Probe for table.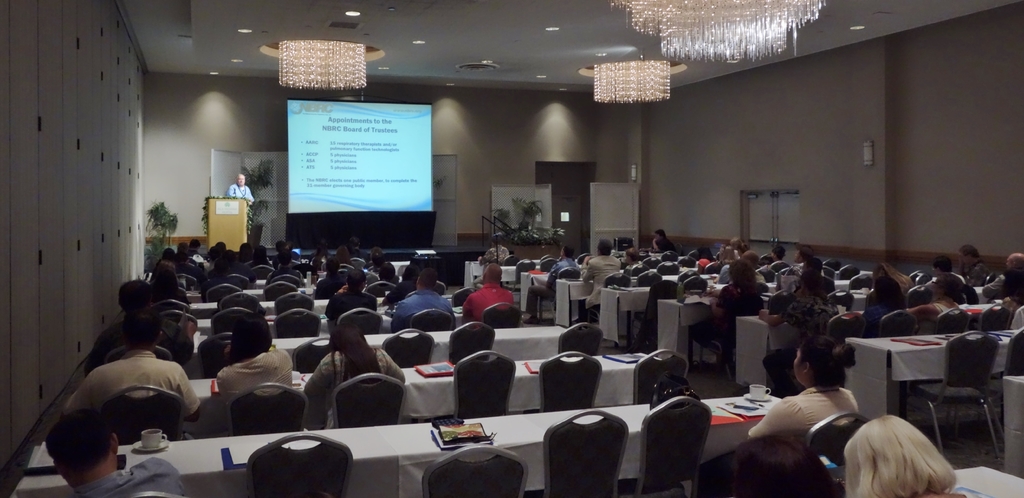
Probe result: 463:259:493:284.
